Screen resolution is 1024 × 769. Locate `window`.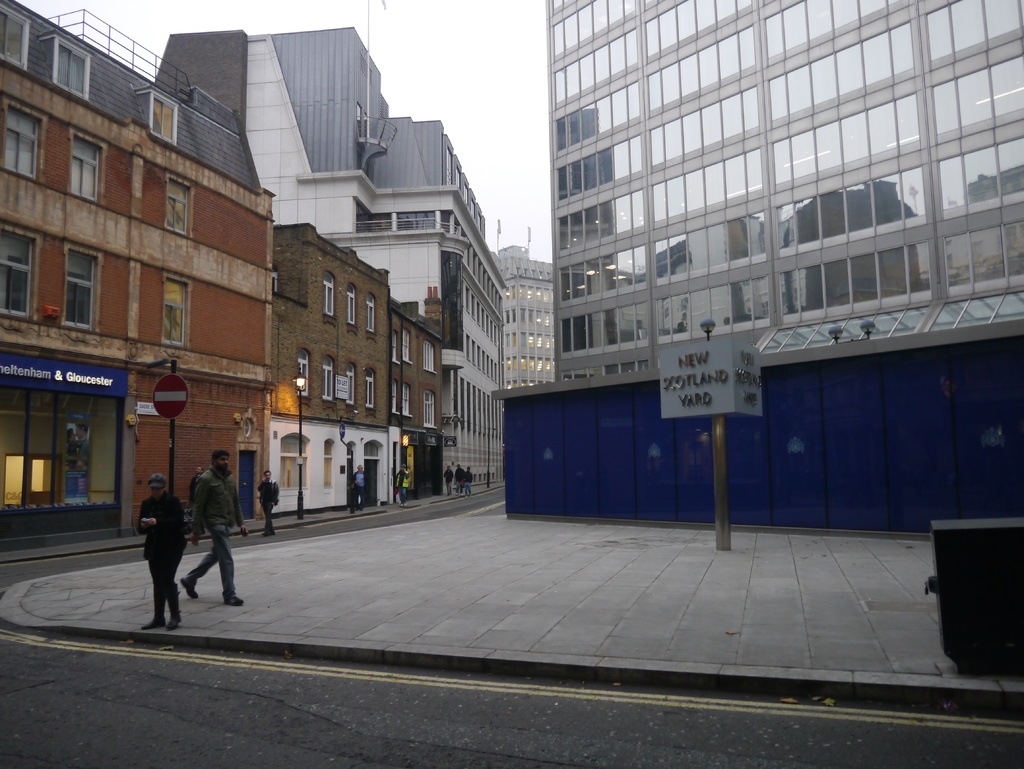
[320, 272, 337, 321].
